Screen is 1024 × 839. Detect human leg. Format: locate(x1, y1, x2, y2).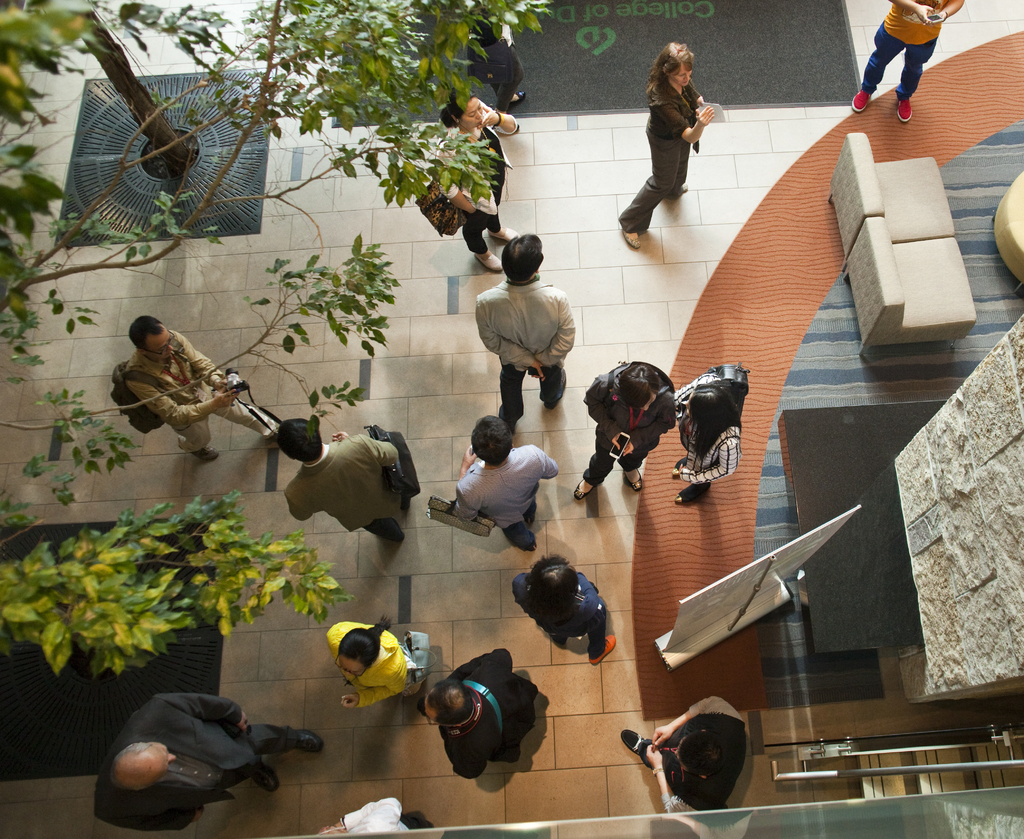
locate(177, 403, 216, 463).
